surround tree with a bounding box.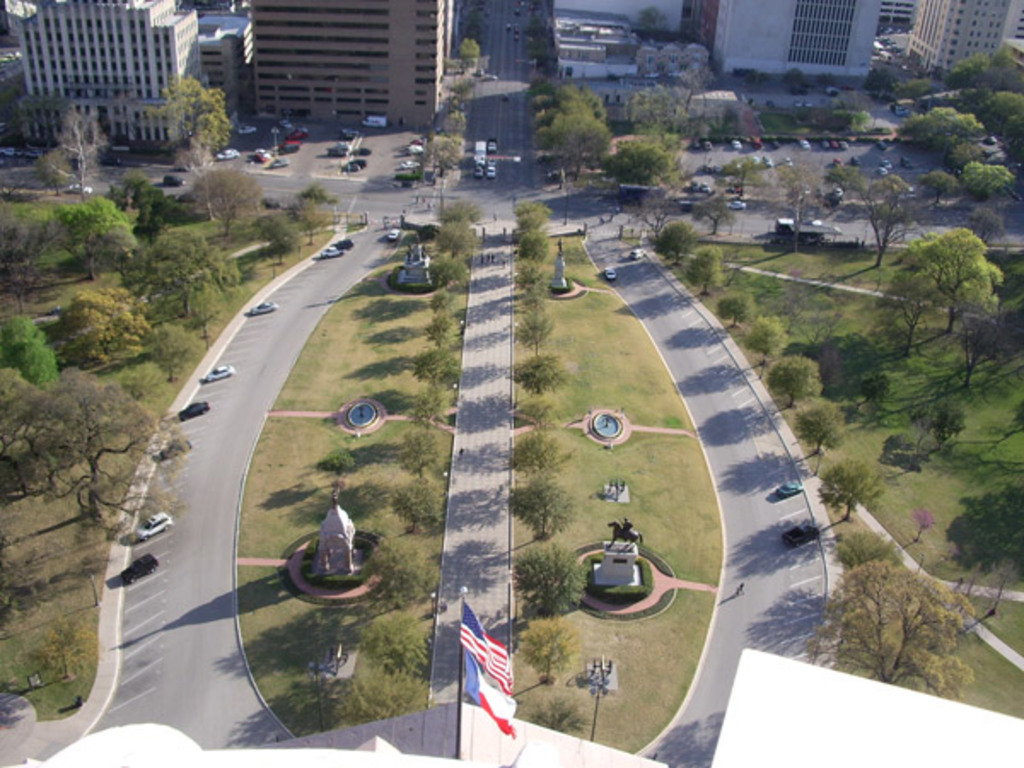
bbox=(527, 79, 611, 183).
